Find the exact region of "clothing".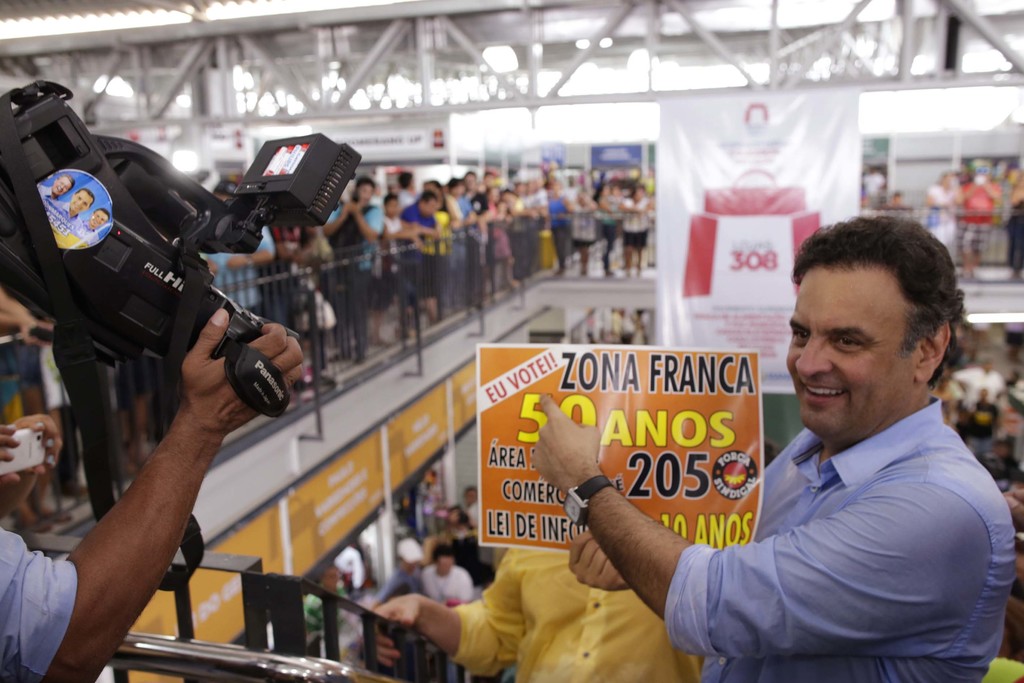
Exact region: {"left": 576, "top": 184, "right": 601, "bottom": 252}.
